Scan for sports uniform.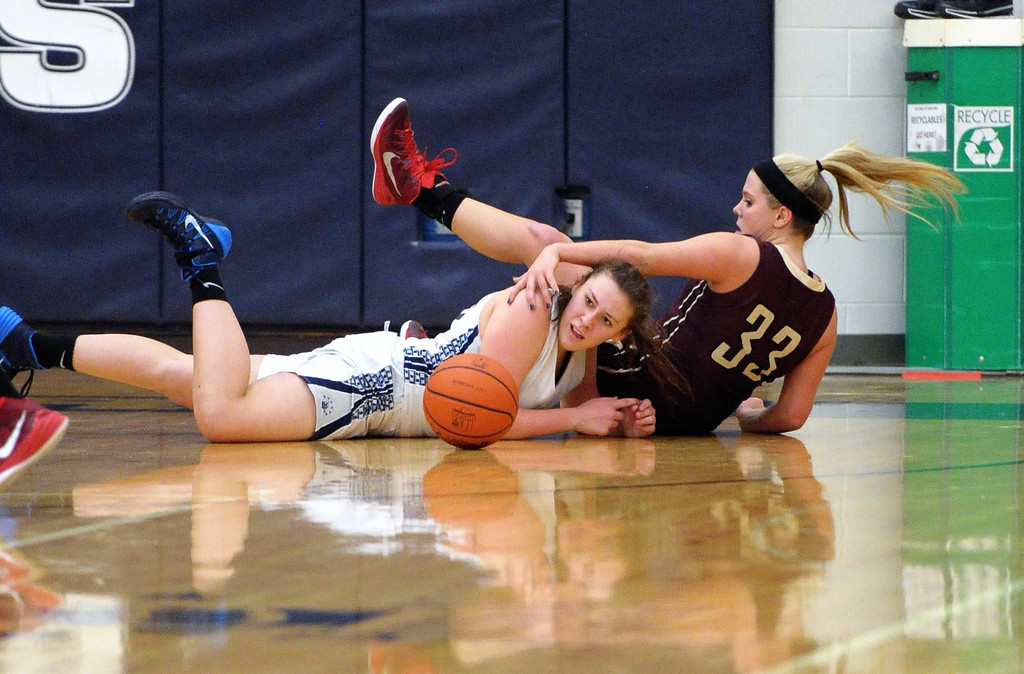
Scan result: box(0, 191, 586, 440).
